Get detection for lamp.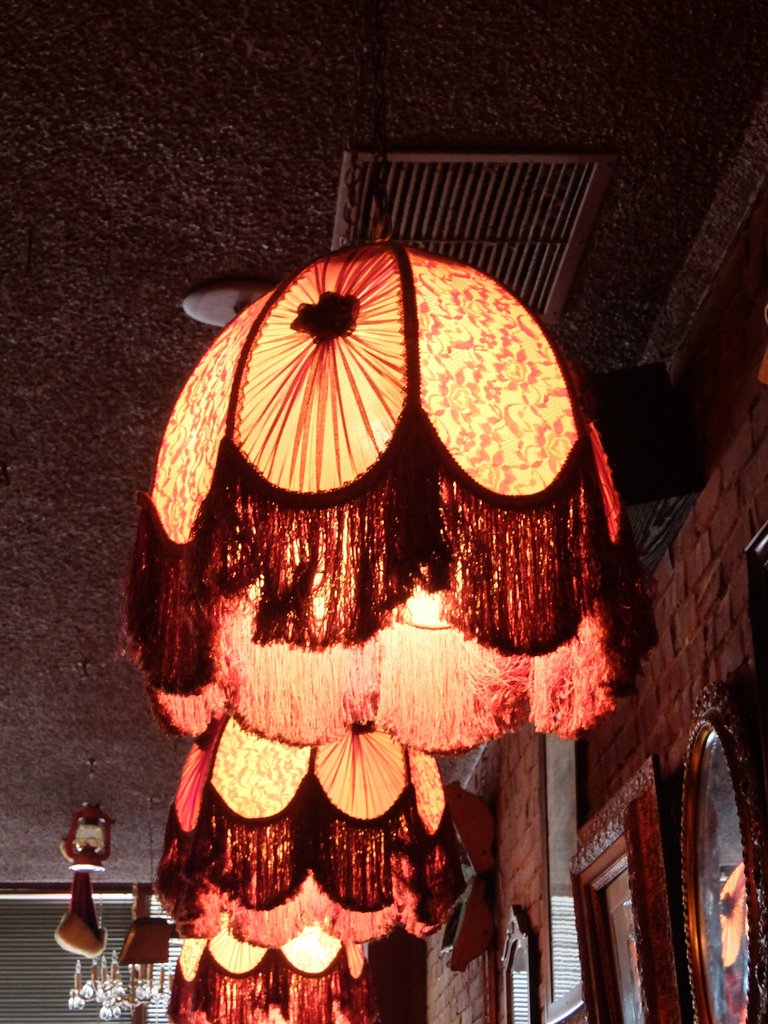
Detection: (x1=161, y1=899, x2=387, y2=1023).
